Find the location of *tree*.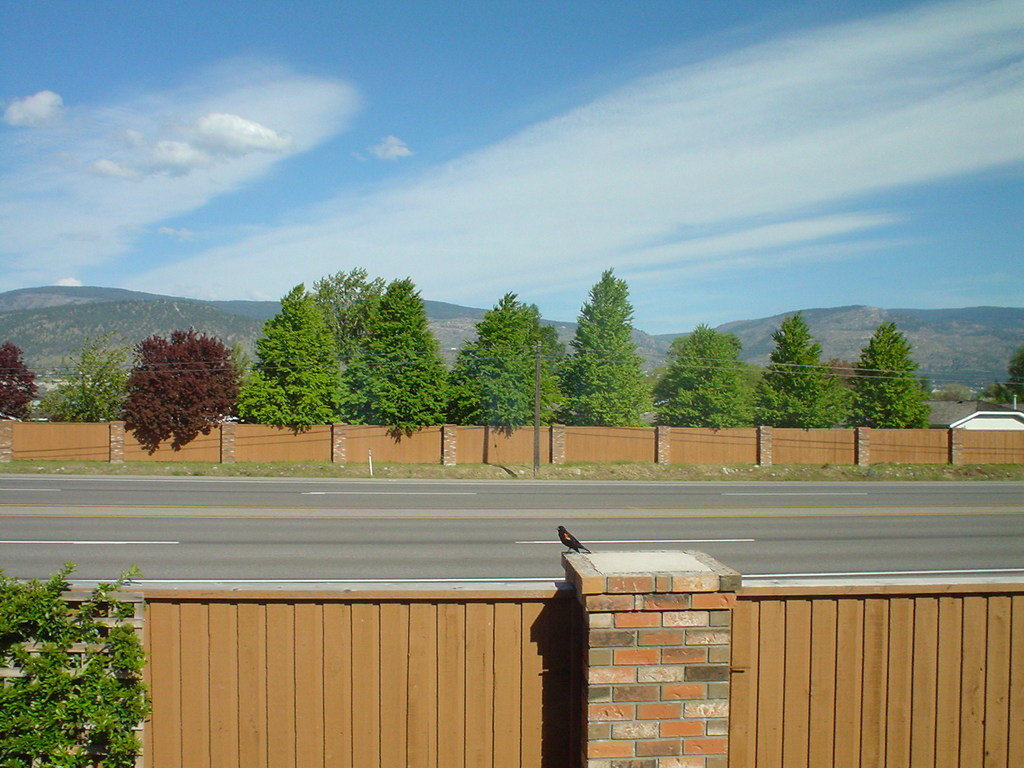
Location: box=[314, 255, 387, 376].
